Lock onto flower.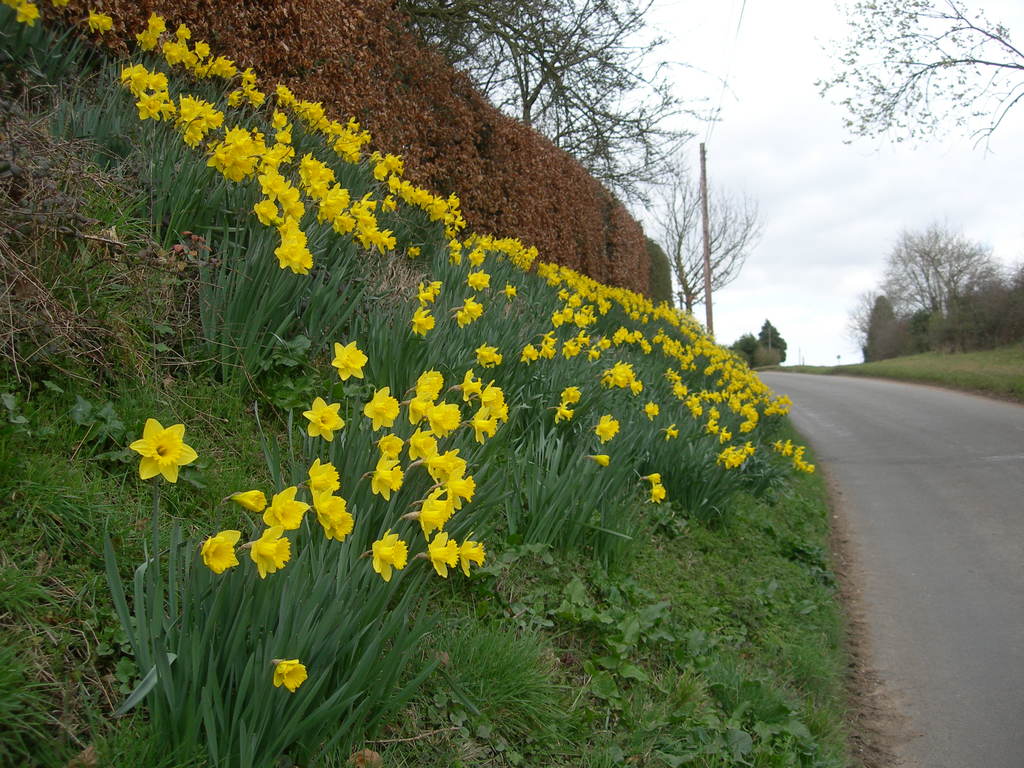
Locked: 413, 305, 433, 333.
